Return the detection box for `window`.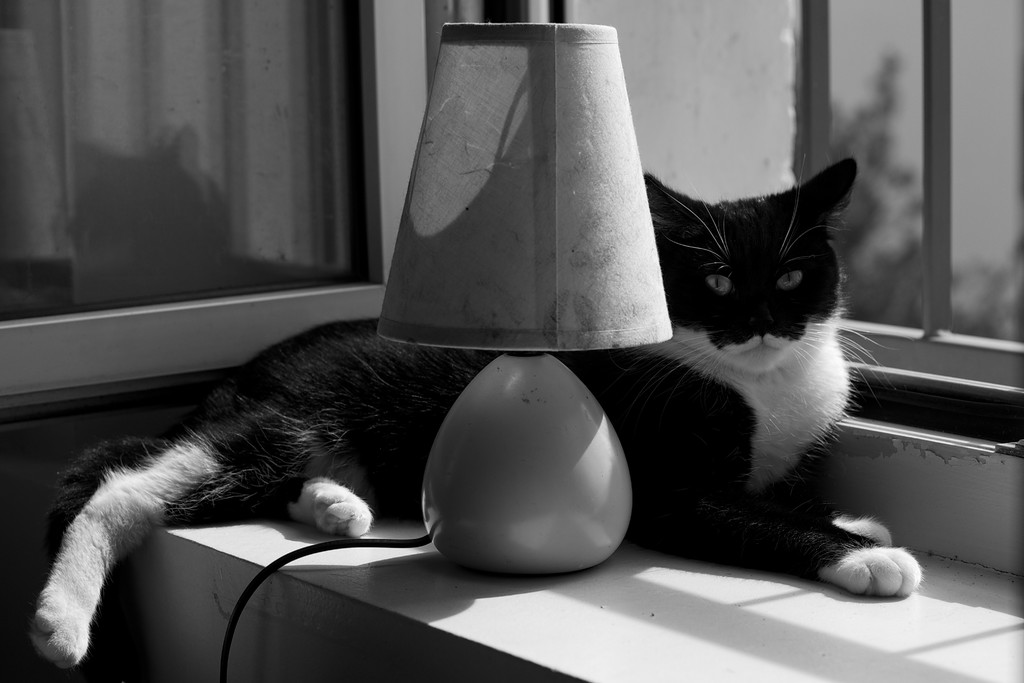
BBox(472, 0, 1023, 399).
